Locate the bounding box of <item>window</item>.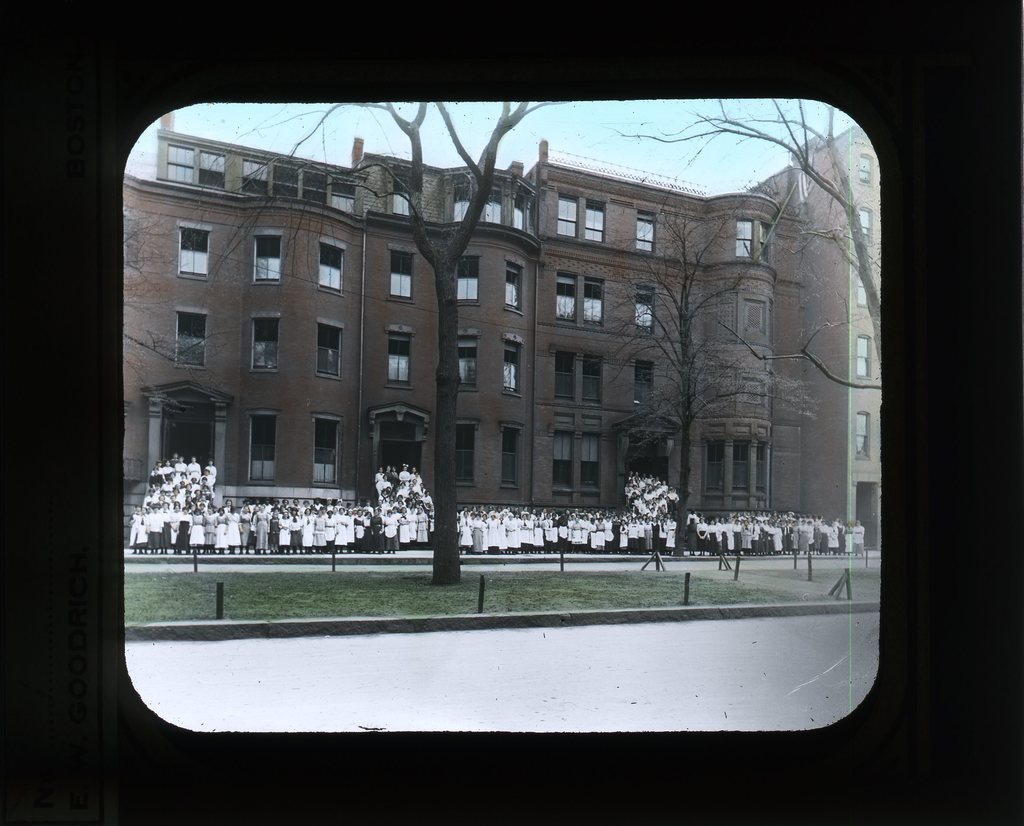
Bounding box: select_region(461, 255, 482, 297).
